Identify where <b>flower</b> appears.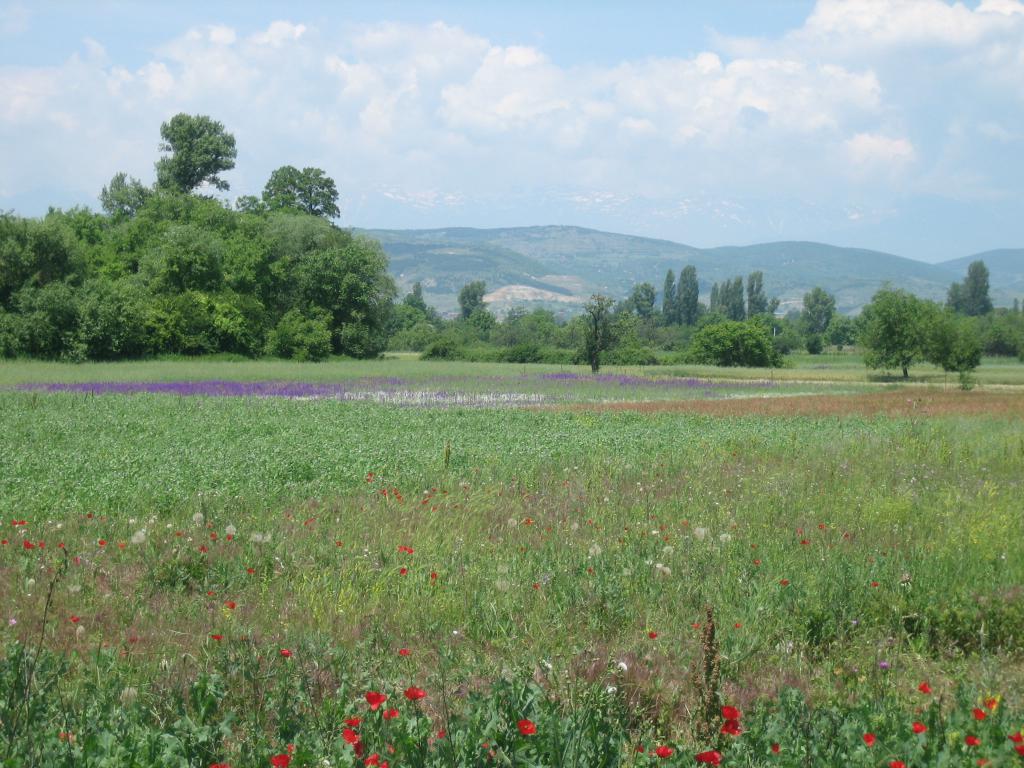
Appears at 343/728/362/746.
